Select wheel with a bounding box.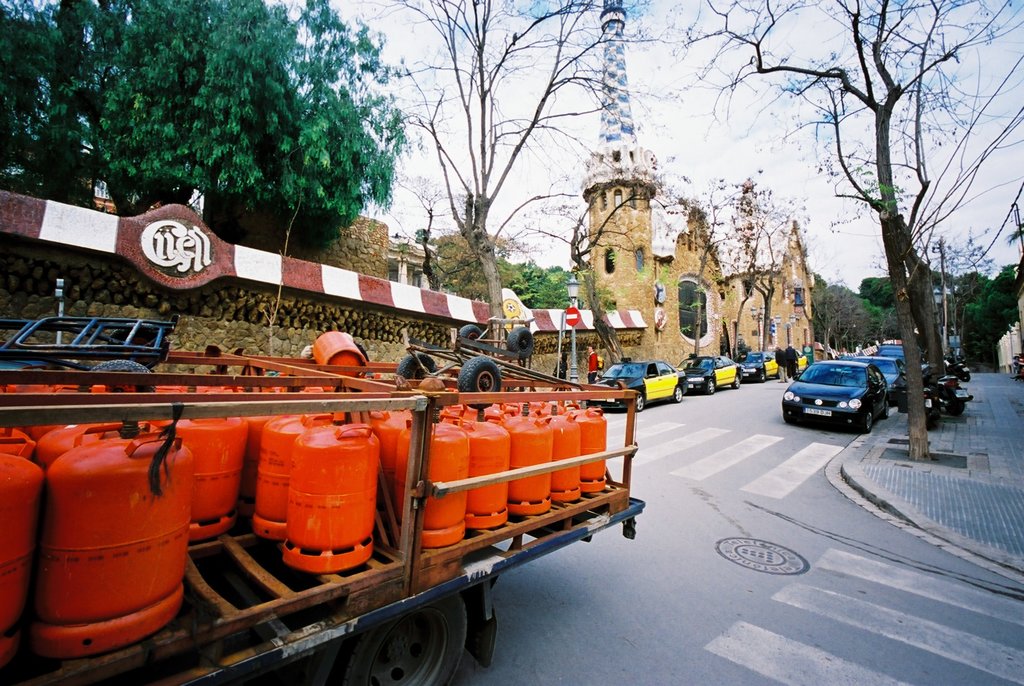
{"left": 397, "top": 353, "right": 438, "bottom": 379}.
